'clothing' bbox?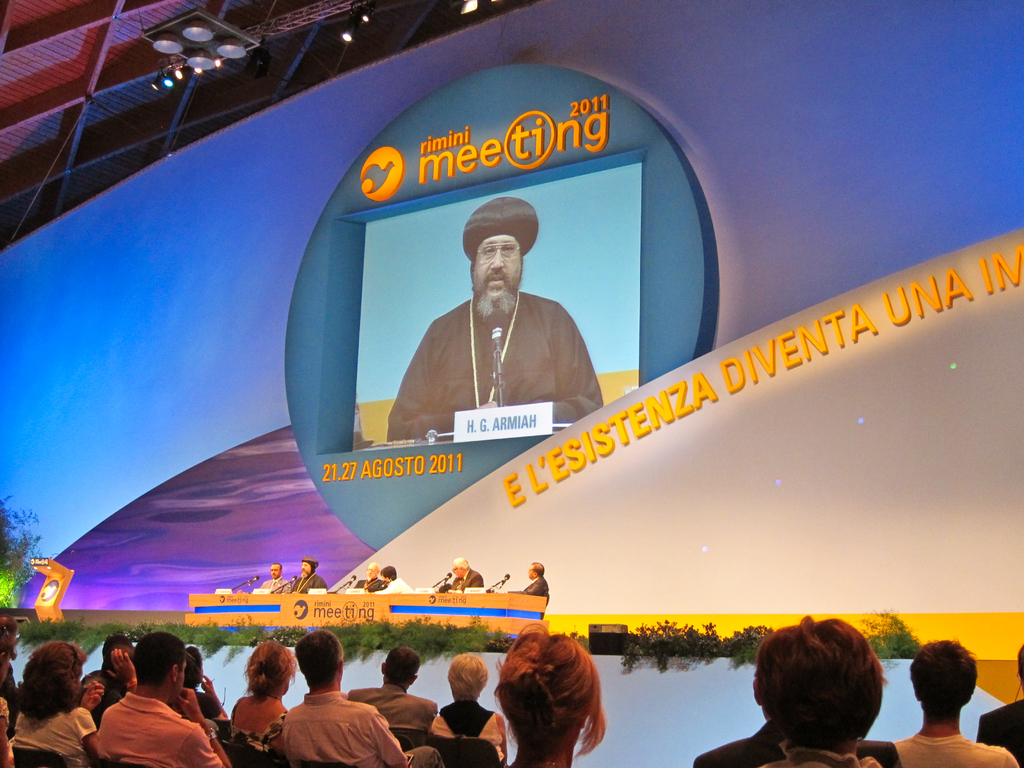
(257, 576, 292, 588)
